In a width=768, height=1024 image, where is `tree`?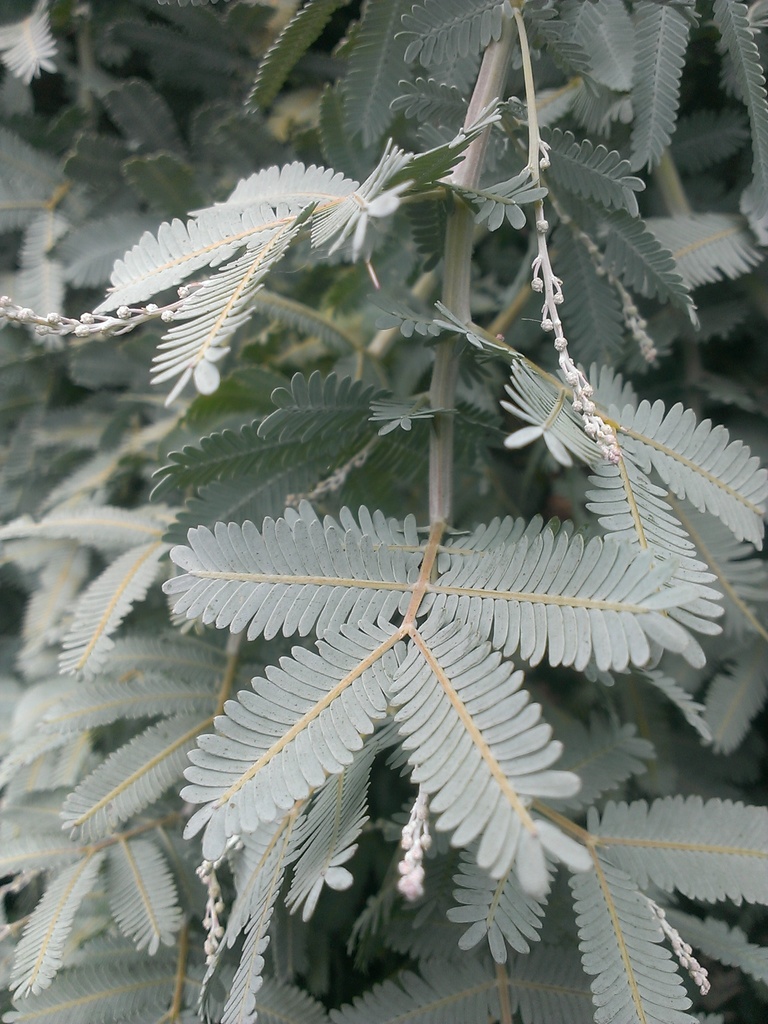
[0,4,765,1022].
